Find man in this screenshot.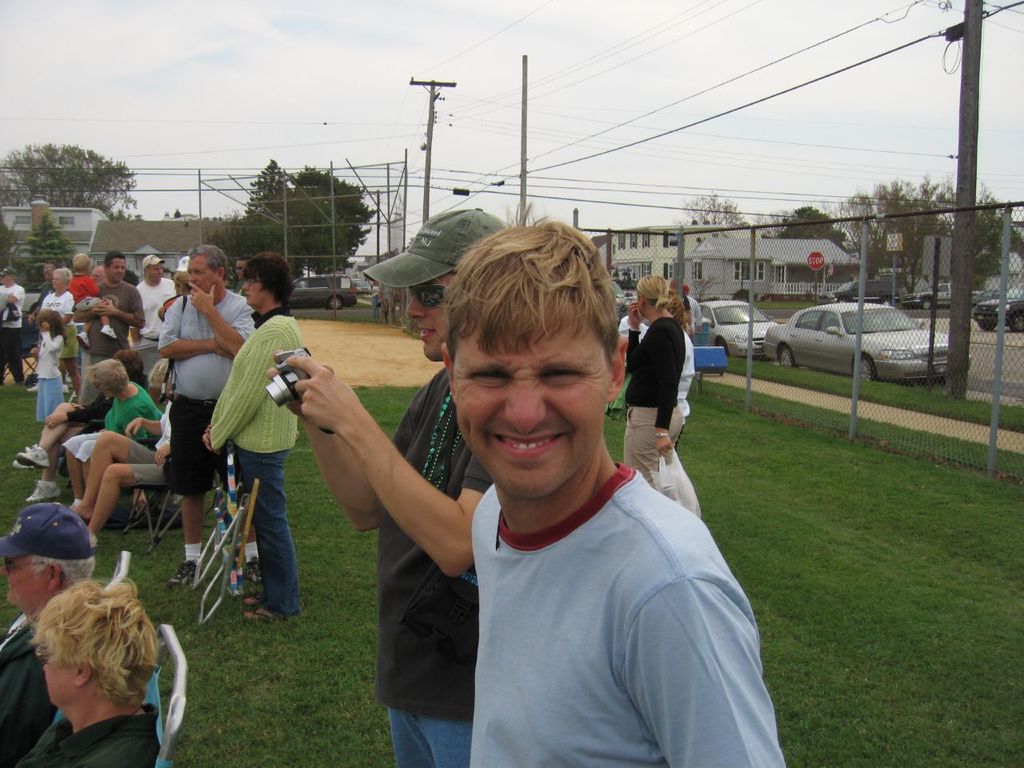
The bounding box for man is [x1=91, y1=266, x2=106, y2=285].
